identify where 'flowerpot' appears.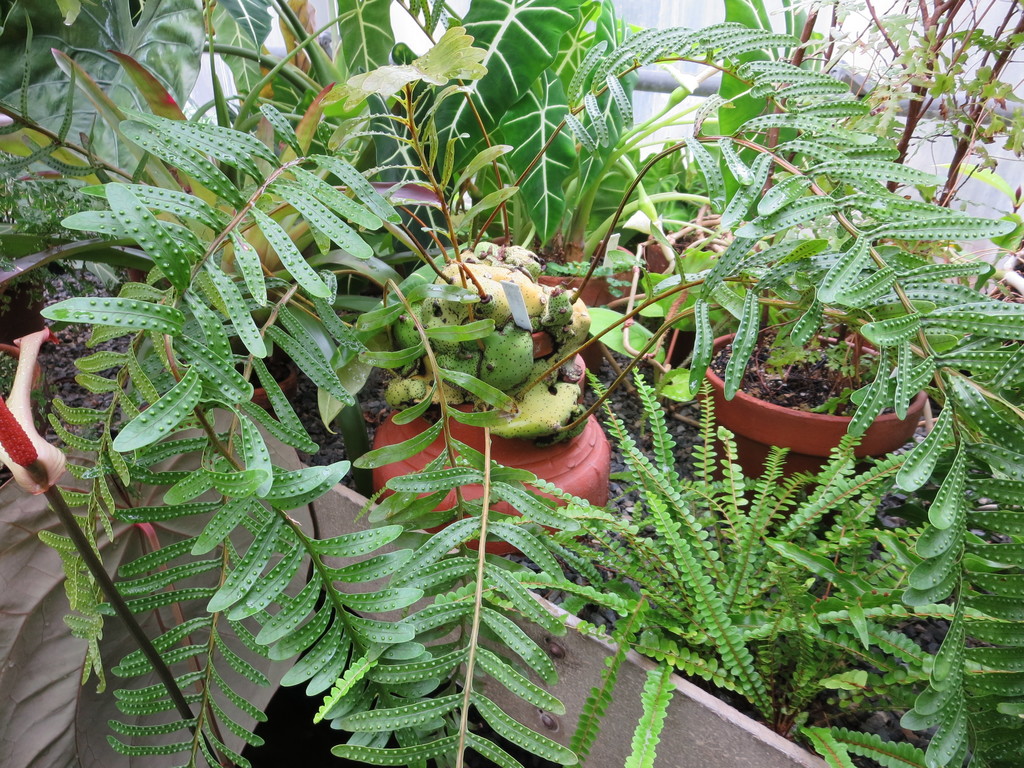
Appears at left=702, top=360, right=934, bottom=481.
